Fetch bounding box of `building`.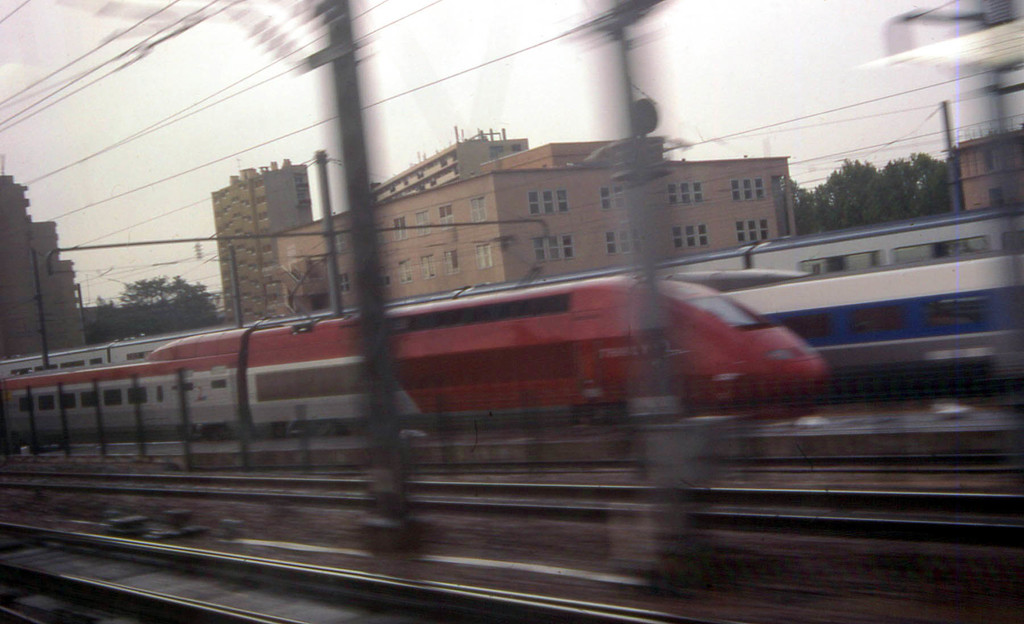
Bbox: [left=271, top=137, right=796, bottom=325].
